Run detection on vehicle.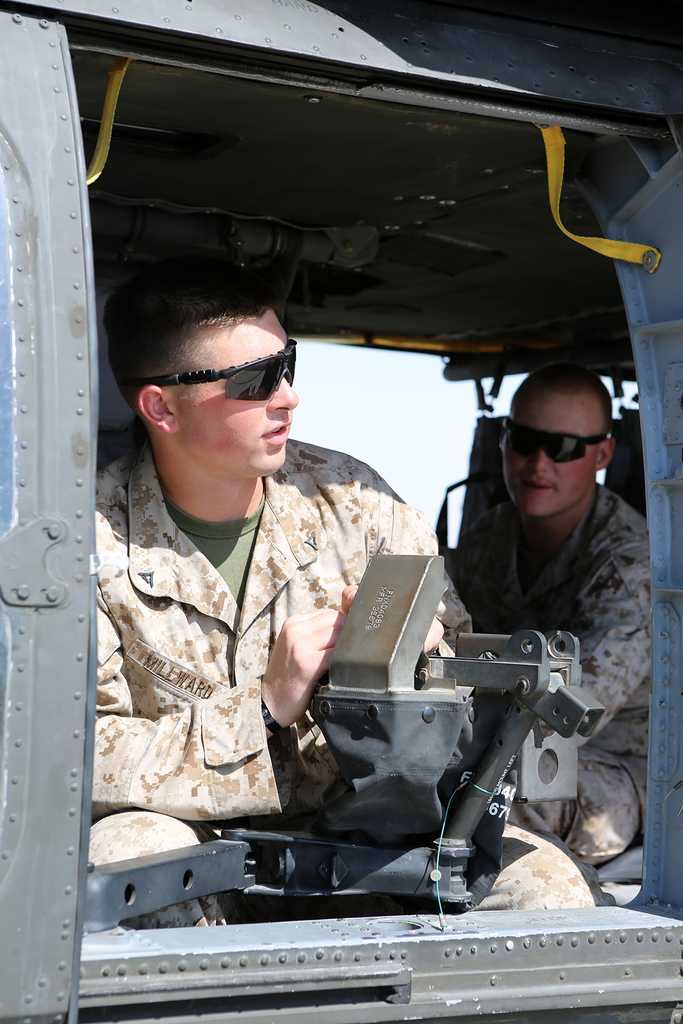
Result: detection(0, 163, 635, 929).
